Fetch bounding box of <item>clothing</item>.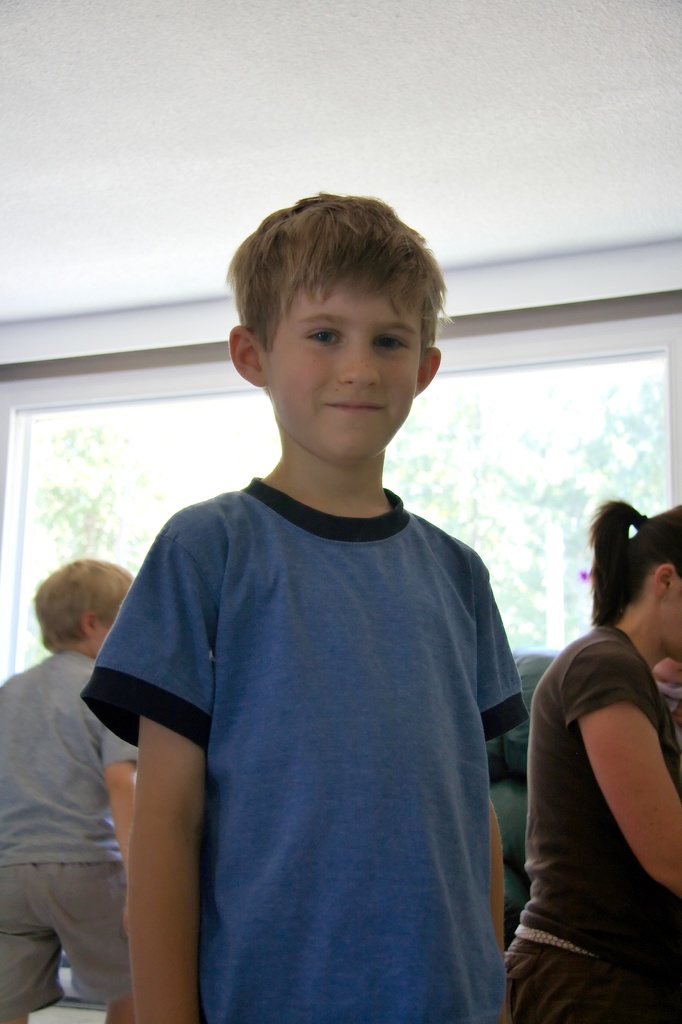
Bbox: [x1=0, y1=646, x2=136, y2=1022].
